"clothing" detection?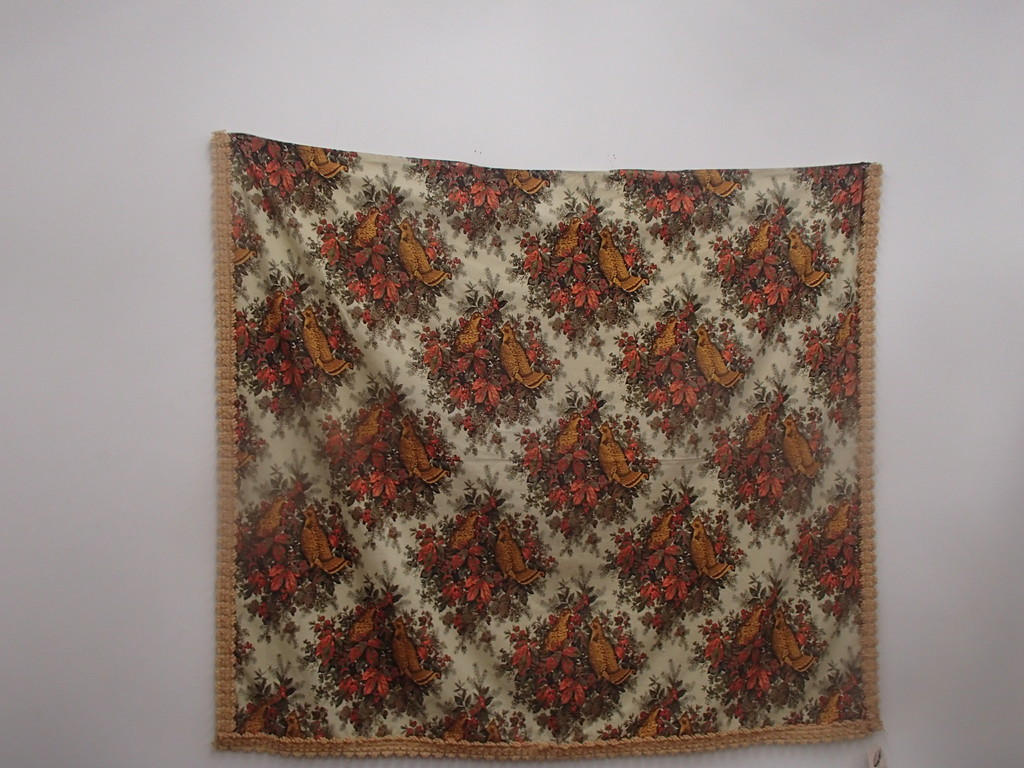
(214, 126, 886, 762)
